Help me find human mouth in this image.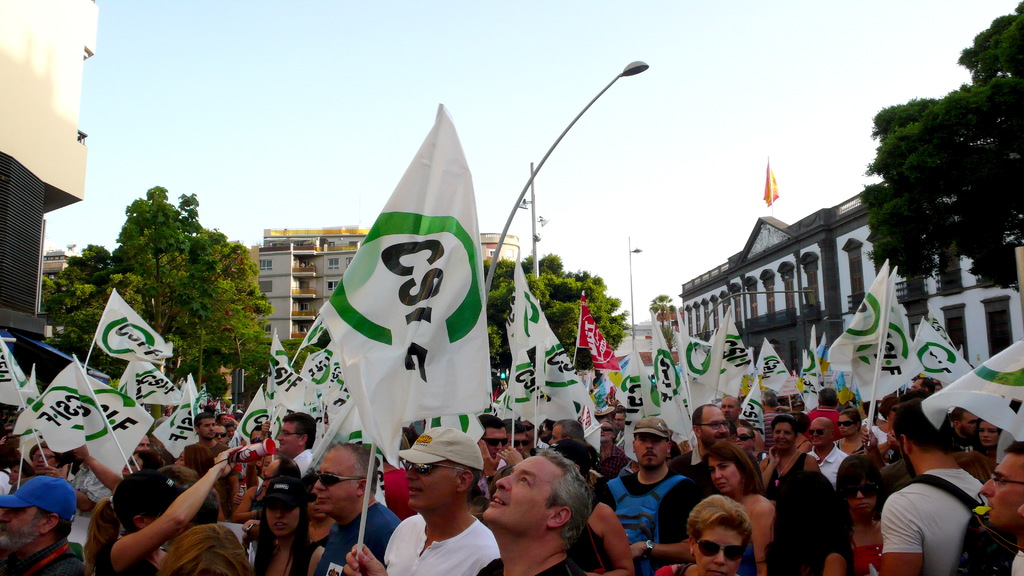
Found it: [left=489, top=495, right=509, bottom=511].
